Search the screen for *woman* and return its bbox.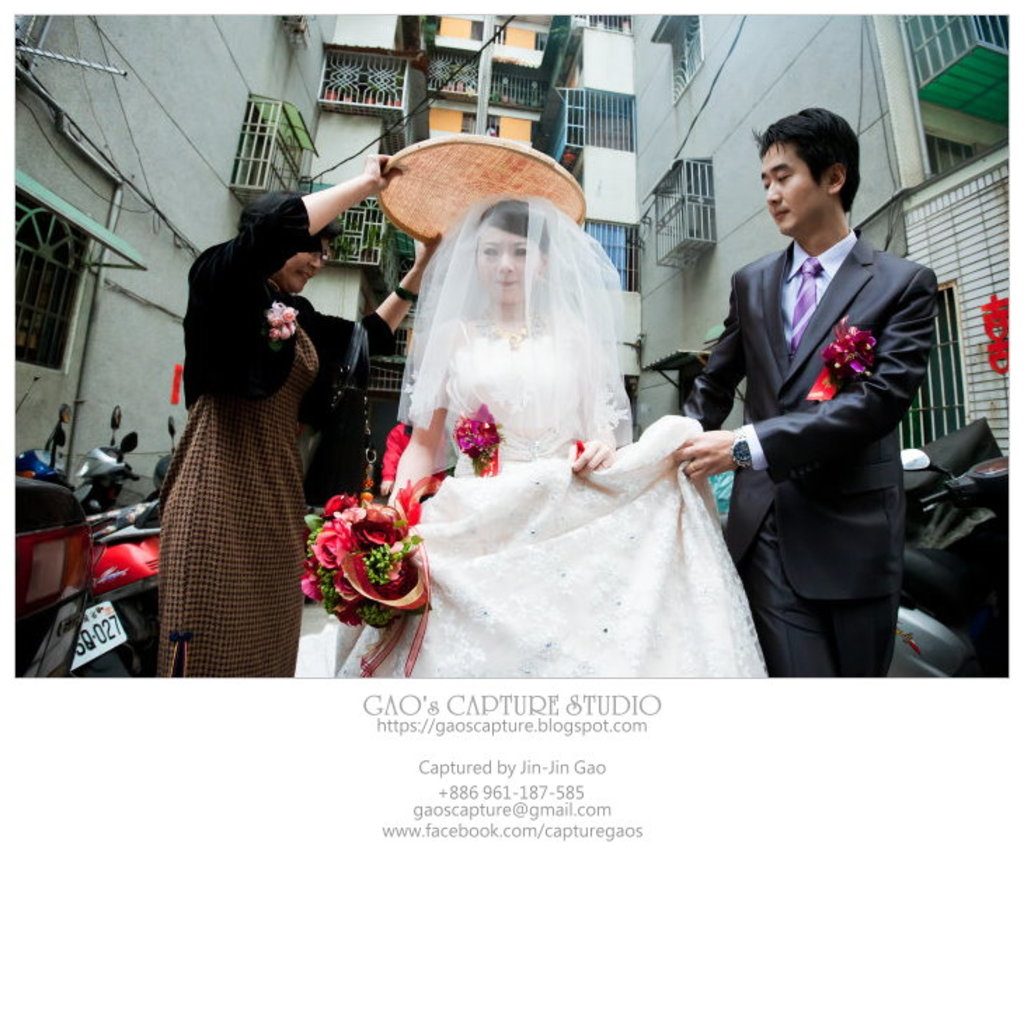
Found: box=[149, 151, 443, 679].
